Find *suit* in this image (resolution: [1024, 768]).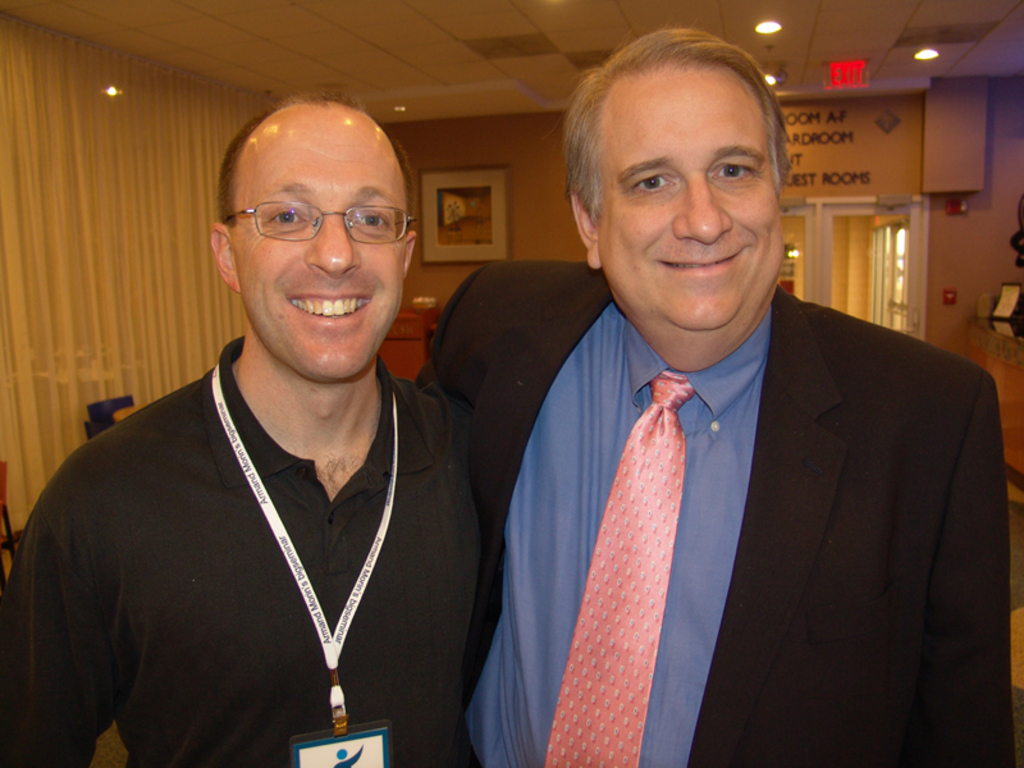
select_region(425, 197, 1006, 762).
